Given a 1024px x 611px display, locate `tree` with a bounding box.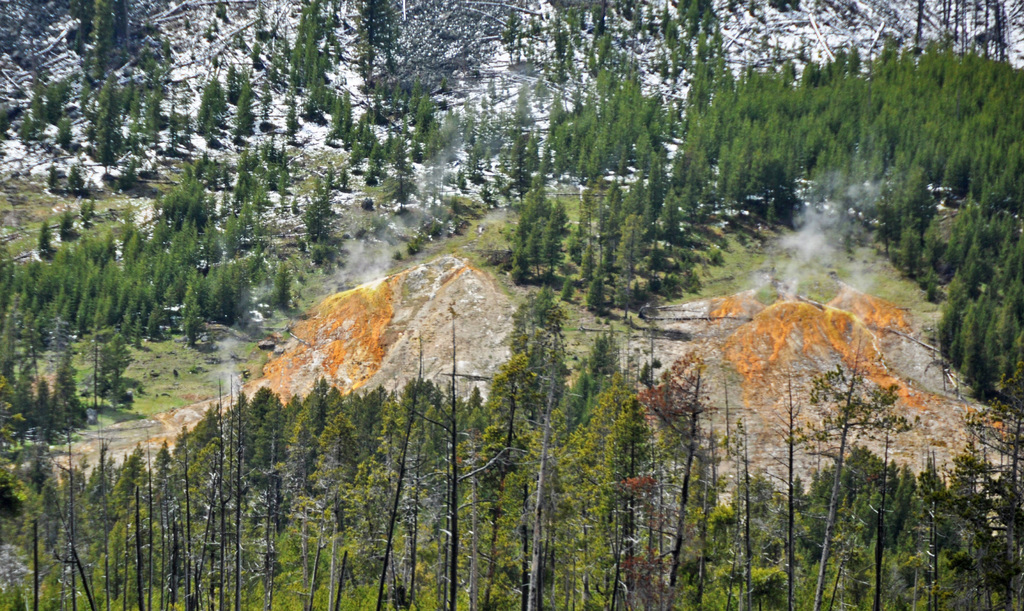
Located: [331,96,339,140].
